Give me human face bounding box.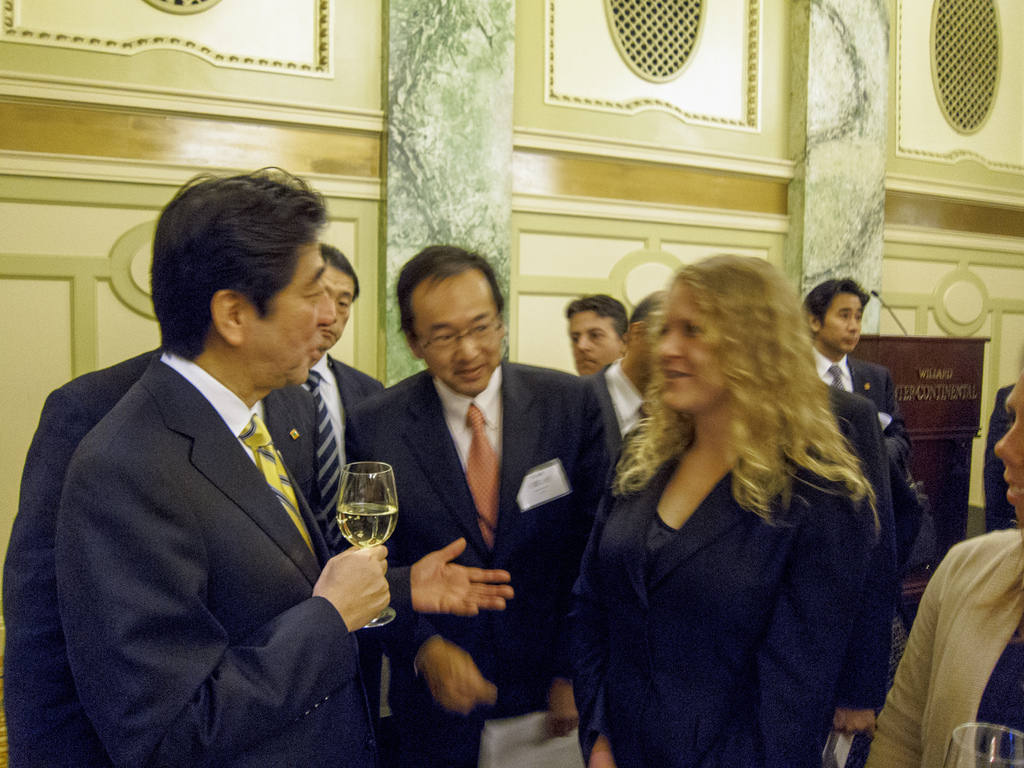
Rect(815, 292, 860, 356).
